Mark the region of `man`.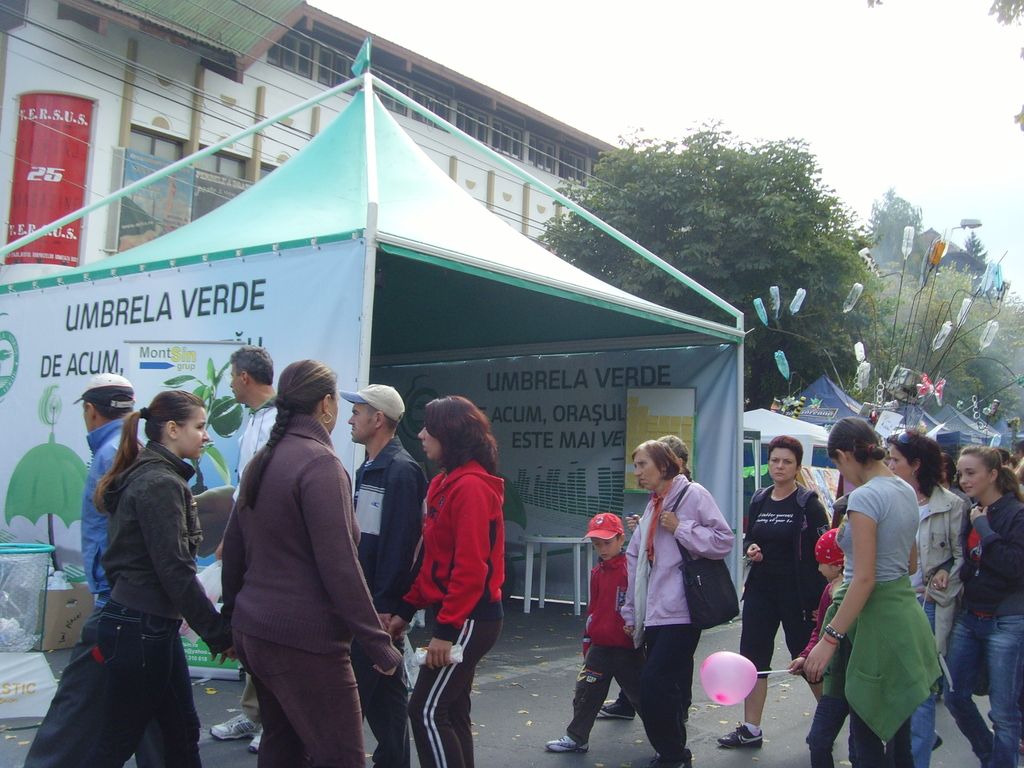
Region: region(80, 373, 141, 612).
